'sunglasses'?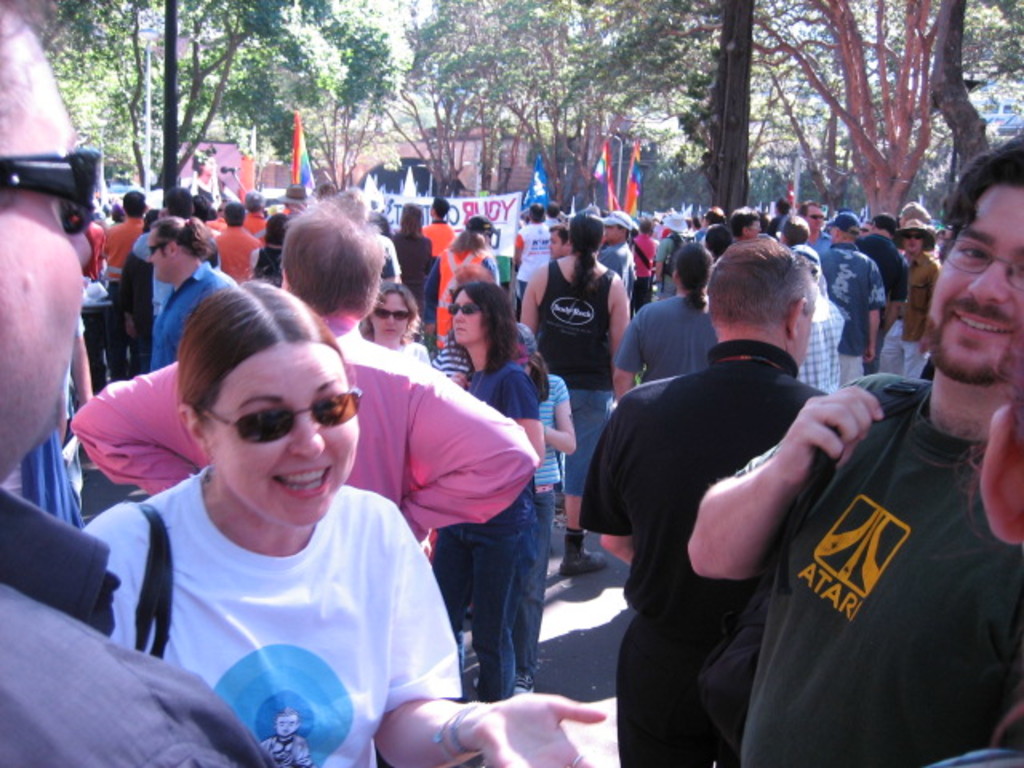
371,306,410,322
